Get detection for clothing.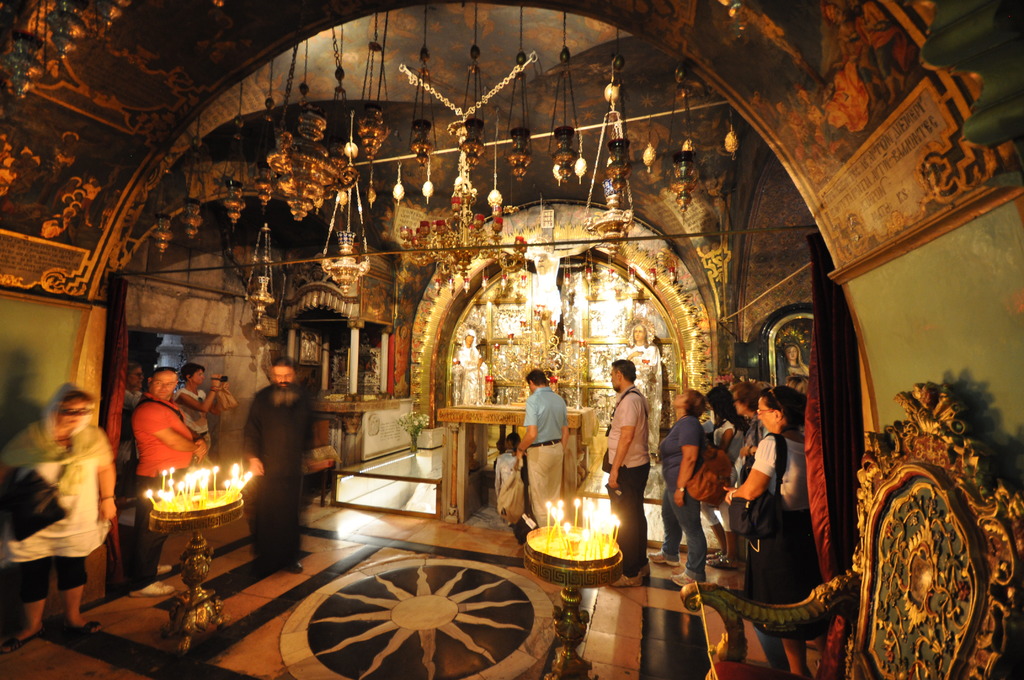
Detection: [x1=697, y1=417, x2=740, y2=531].
